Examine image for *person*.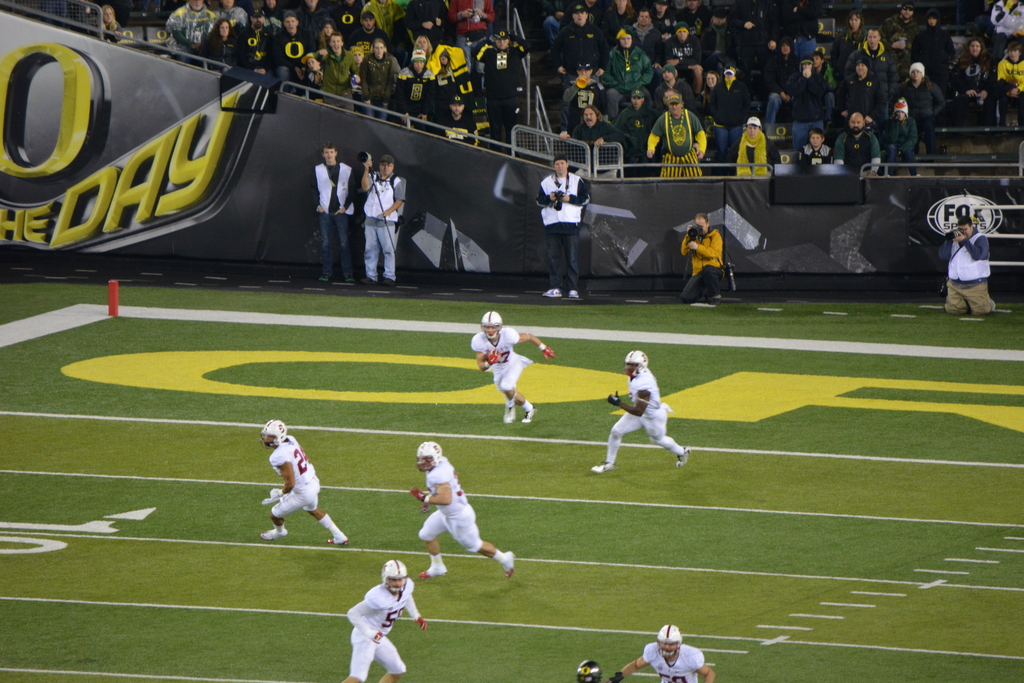
Examination result: l=358, t=151, r=394, b=285.
